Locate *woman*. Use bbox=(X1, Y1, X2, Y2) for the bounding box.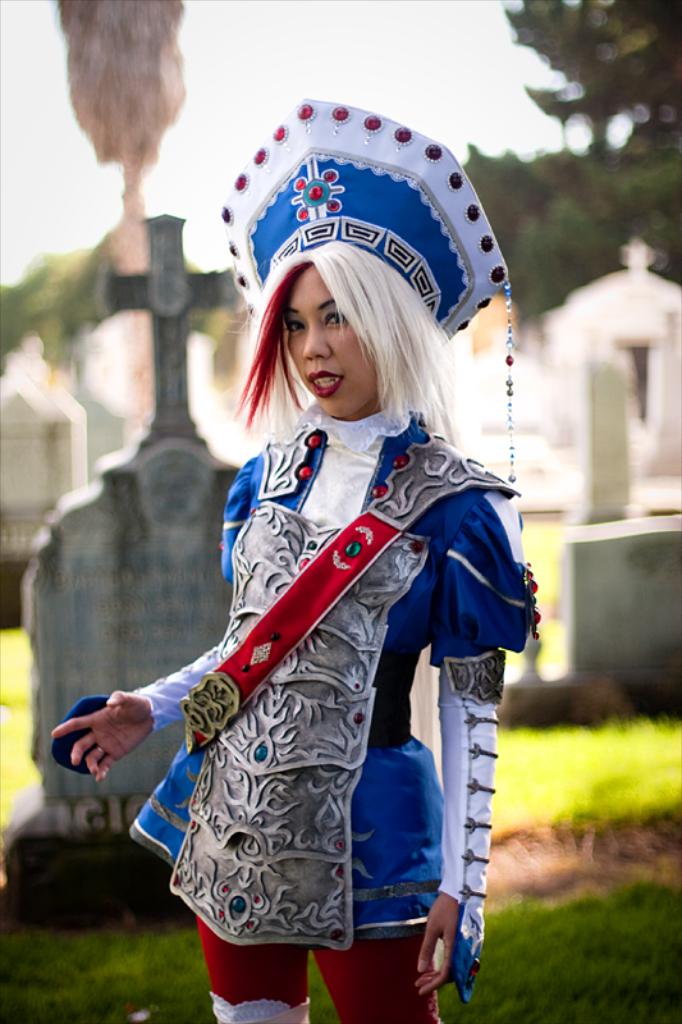
bbox=(83, 125, 527, 1020).
